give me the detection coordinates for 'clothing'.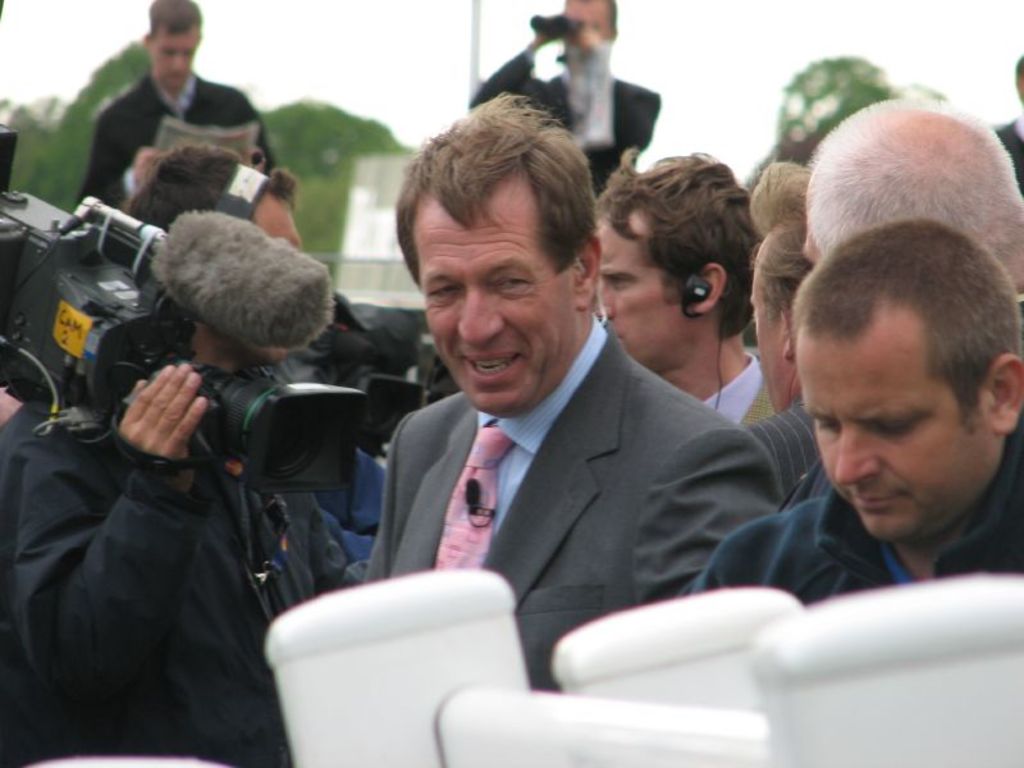
{"x1": 324, "y1": 447, "x2": 388, "y2": 561}.
